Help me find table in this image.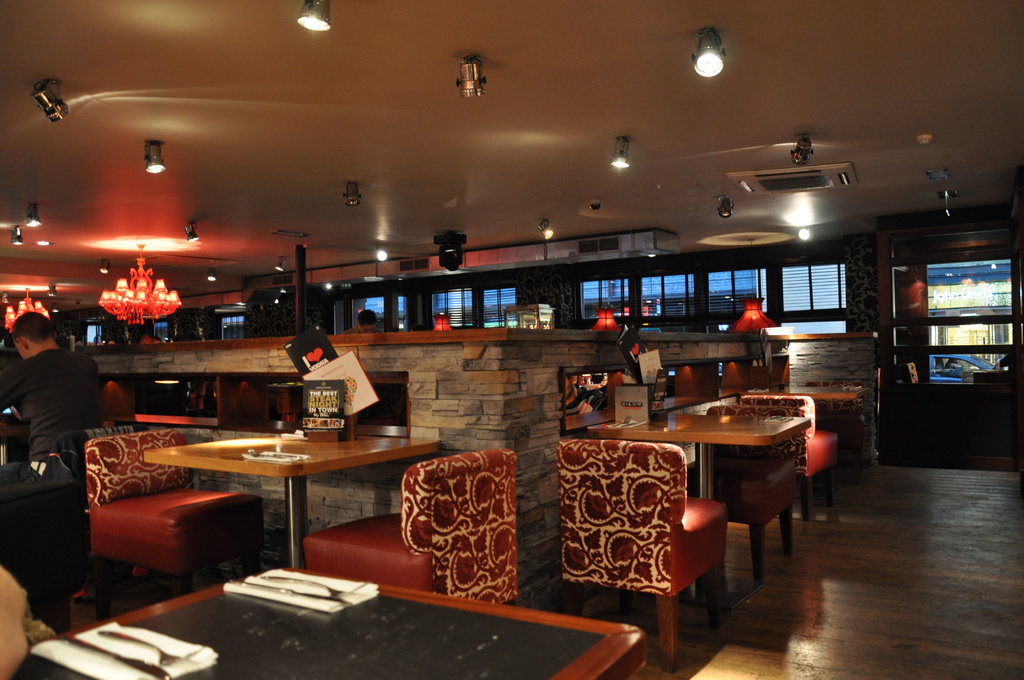
Found it: BBox(620, 401, 825, 606).
